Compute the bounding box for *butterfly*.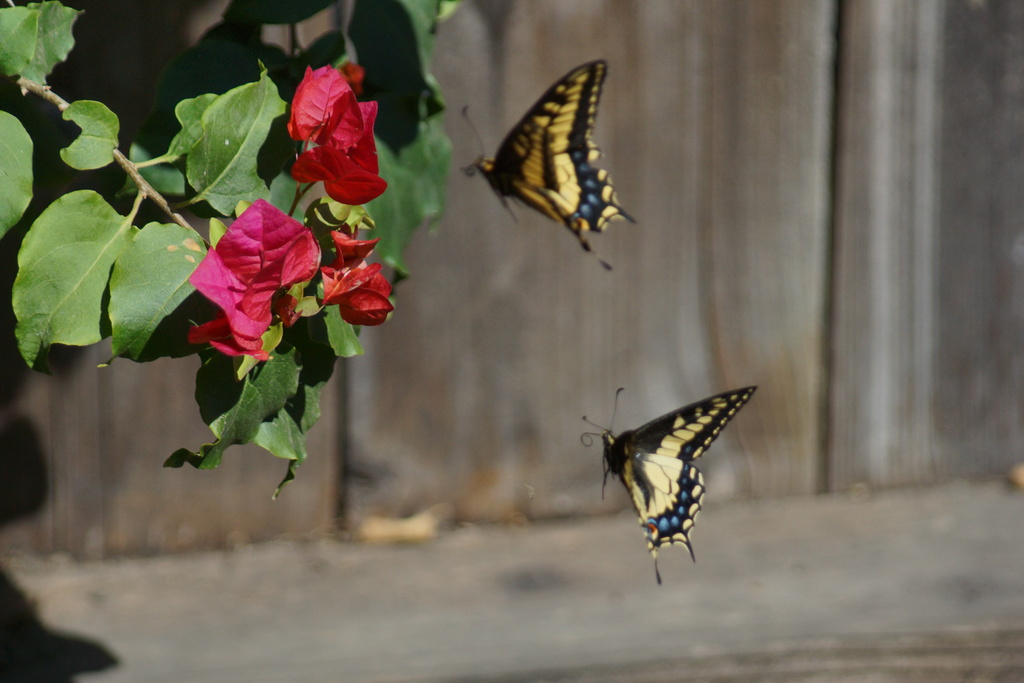
583 361 756 573.
